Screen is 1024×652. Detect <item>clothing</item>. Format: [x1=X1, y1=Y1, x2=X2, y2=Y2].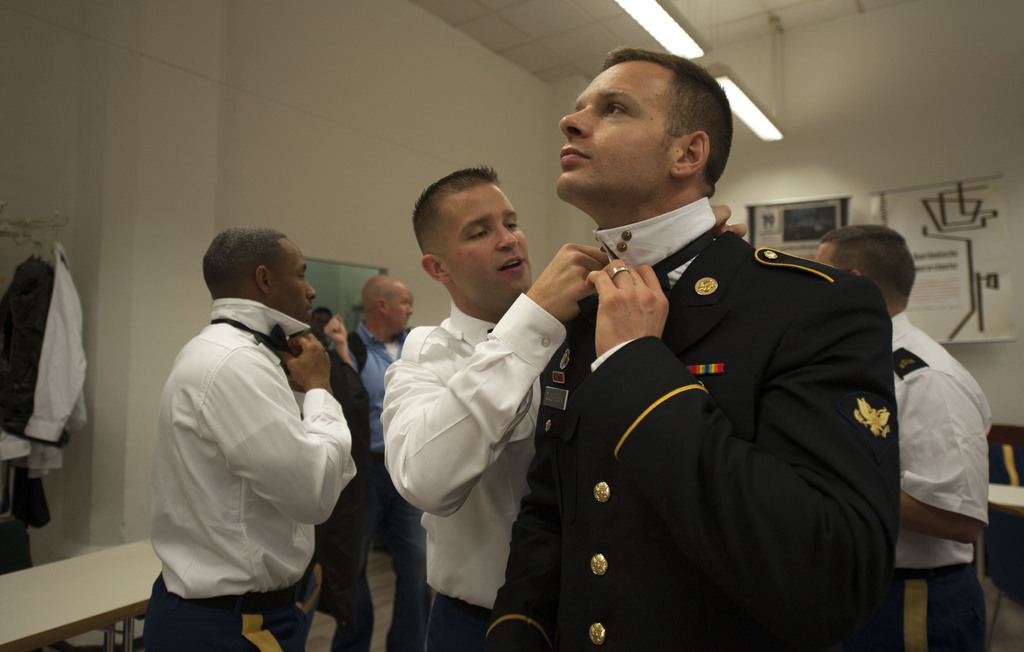
[x1=0, y1=252, x2=77, y2=445].
